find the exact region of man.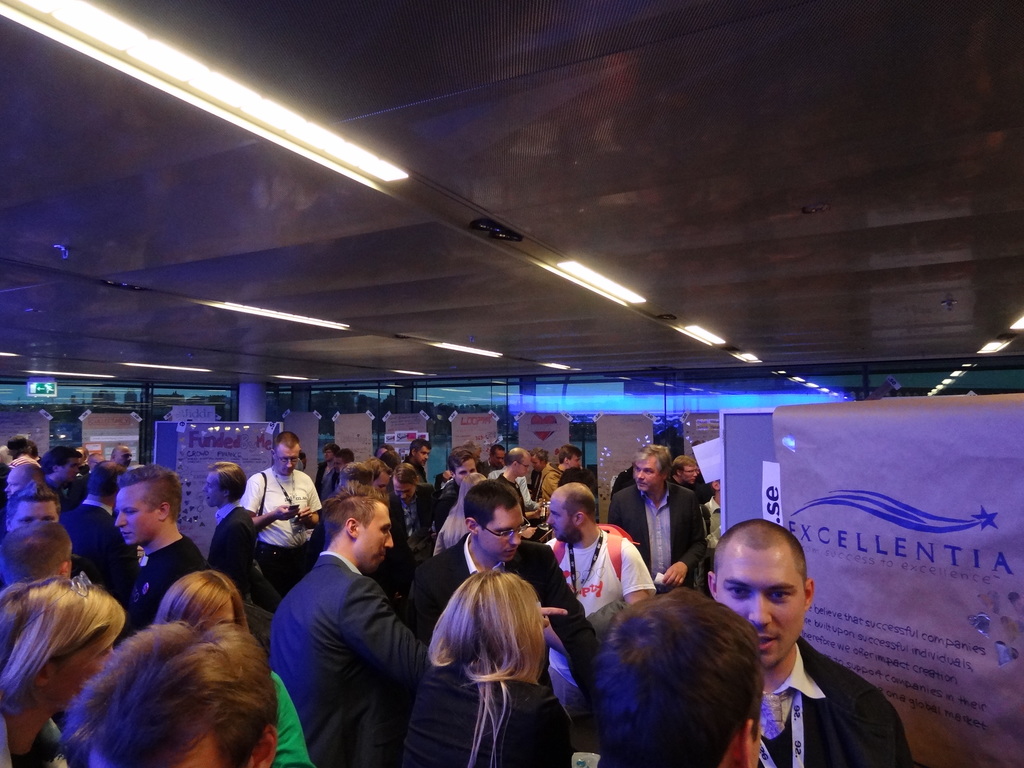
Exact region: 609, 444, 707, 591.
